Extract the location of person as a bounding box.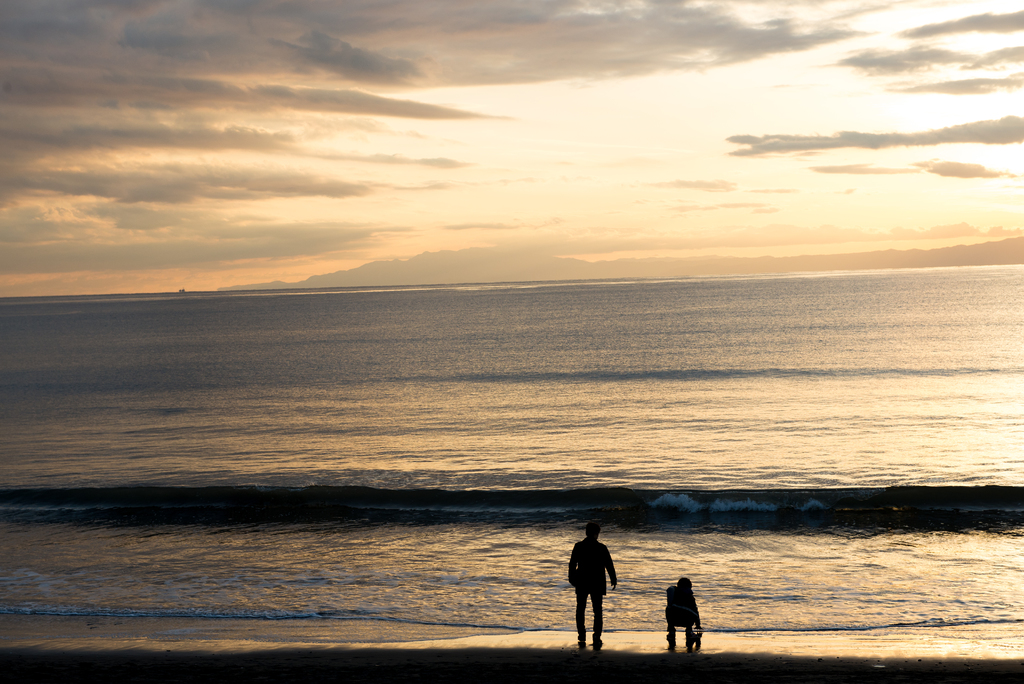
{"left": 664, "top": 571, "right": 702, "bottom": 648}.
